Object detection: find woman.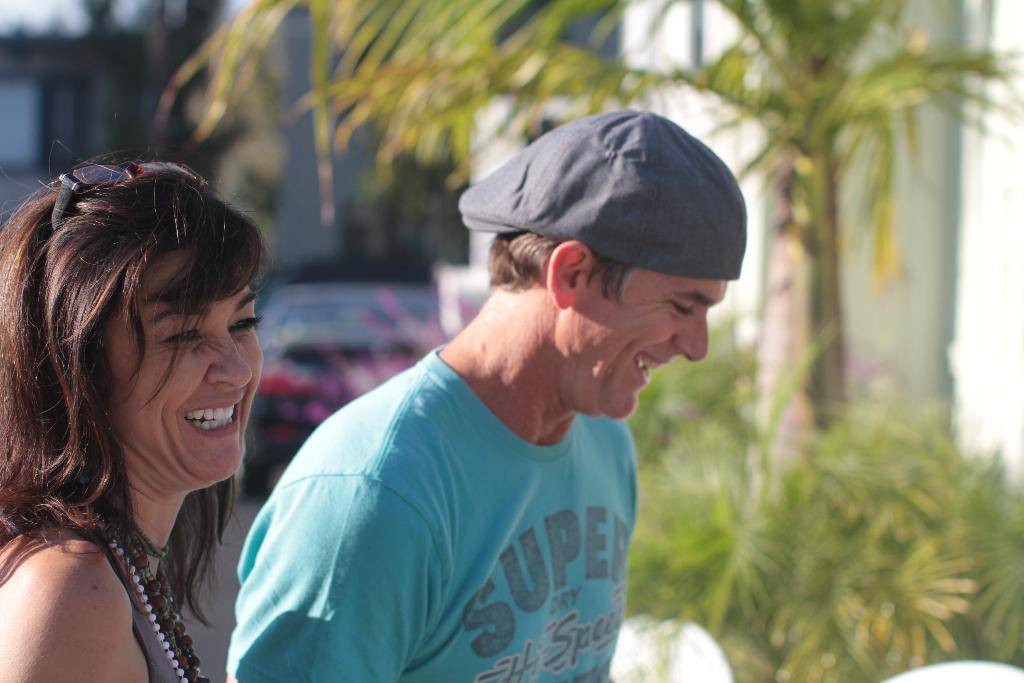
box=[0, 150, 268, 682].
